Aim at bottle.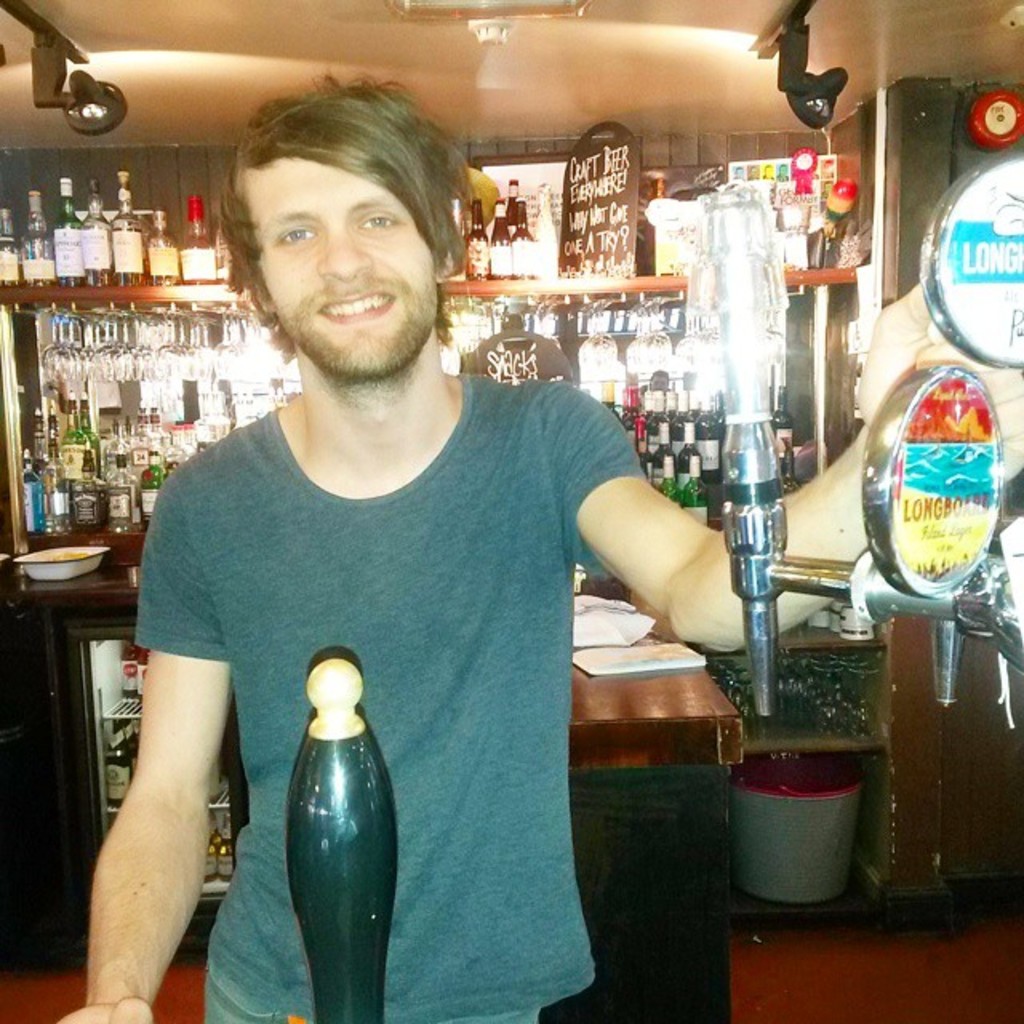
Aimed at bbox=[3, 211, 45, 296].
